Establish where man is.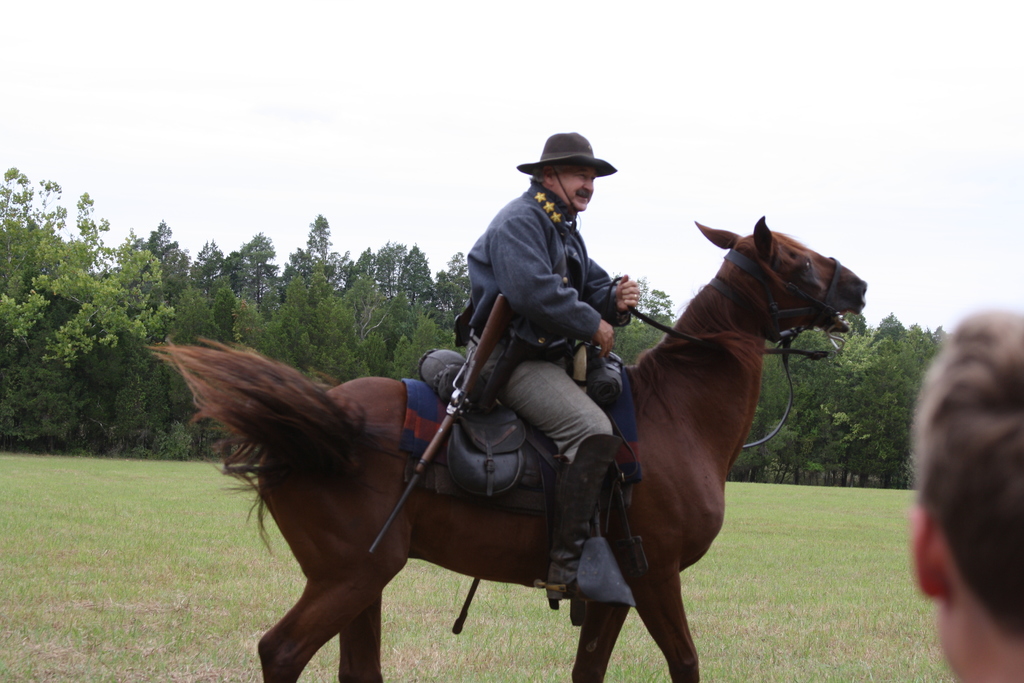
Established at bbox(911, 308, 1023, 682).
